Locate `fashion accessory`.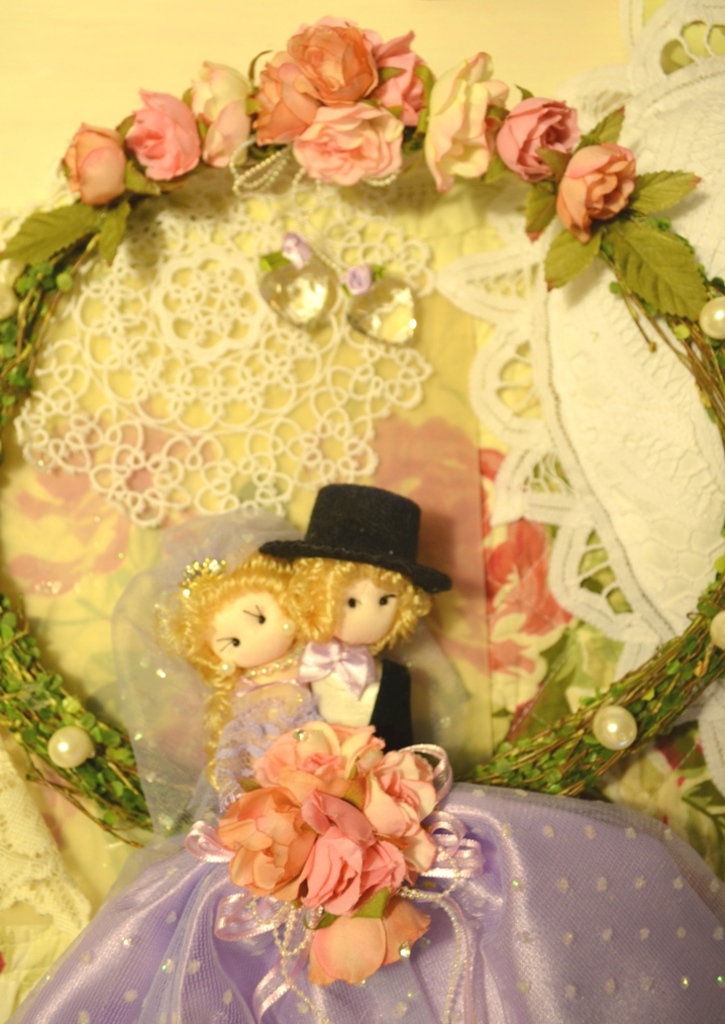
Bounding box: <bbox>184, 559, 224, 583</bbox>.
